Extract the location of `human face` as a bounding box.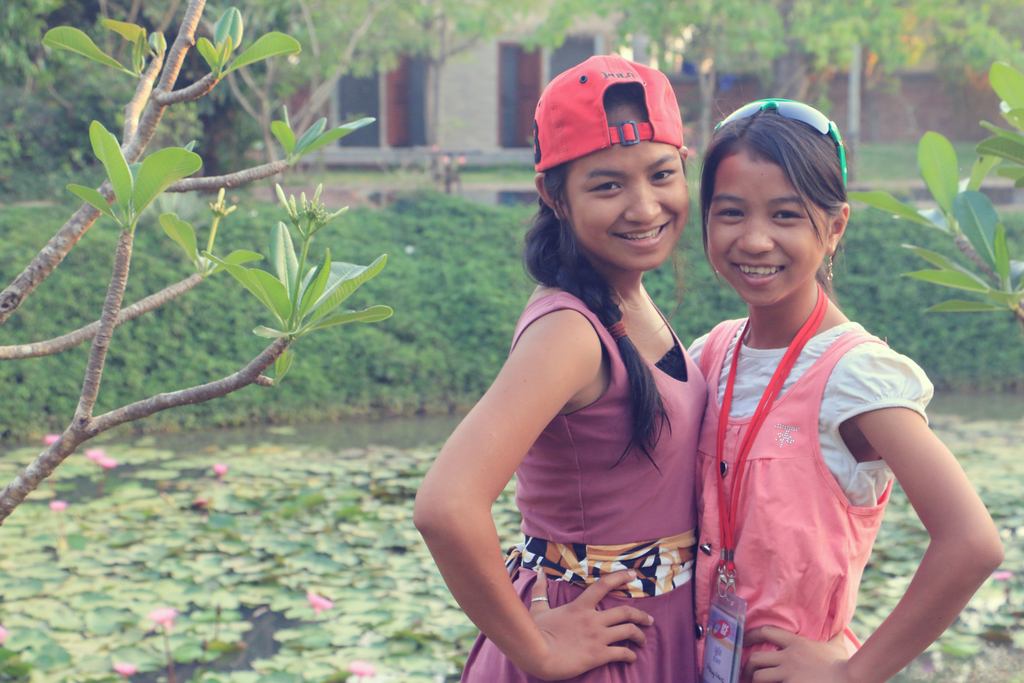
BBox(705, 147, 822, 313).
